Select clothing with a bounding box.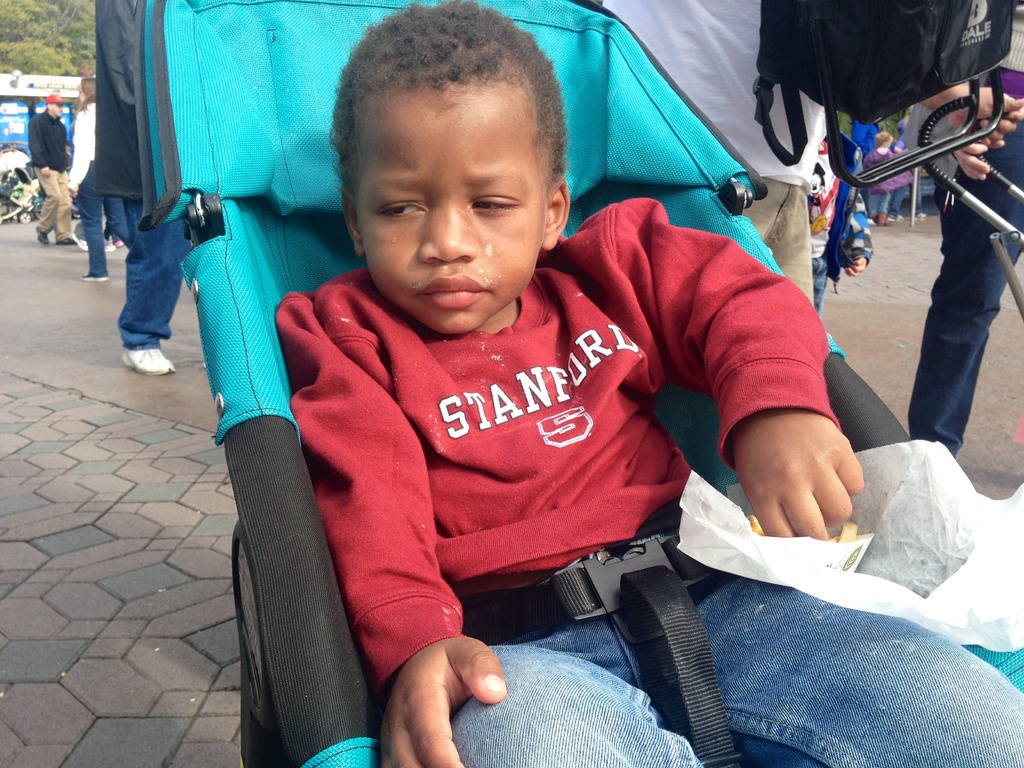
box(618, 0, 813, 316).
